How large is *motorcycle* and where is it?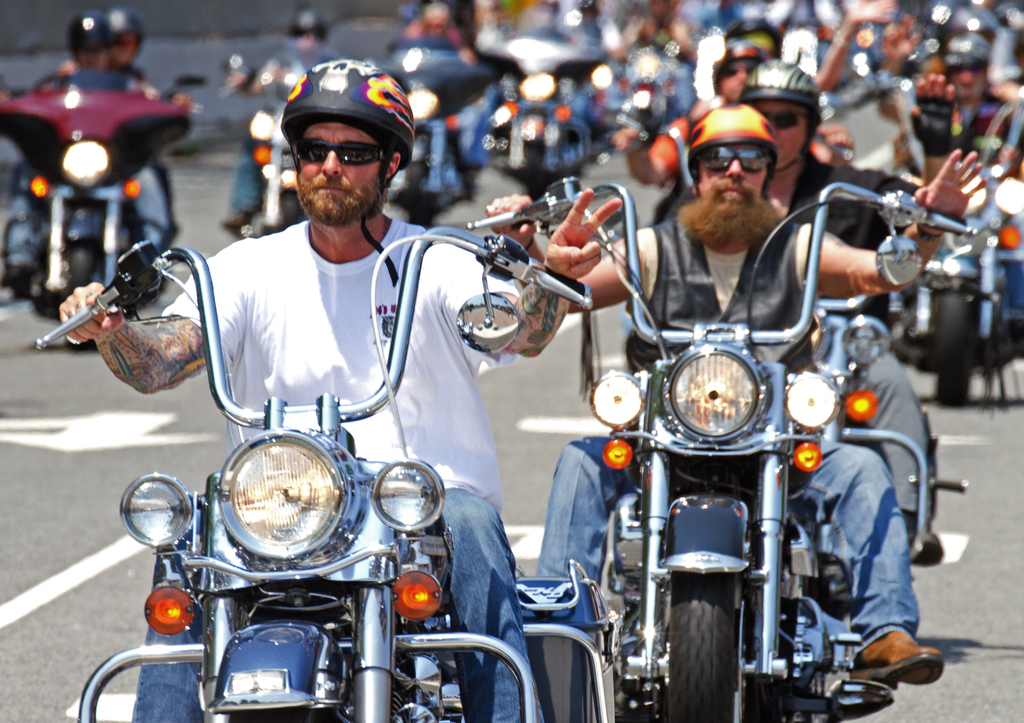
Bounding box: detection(890, 88, 1023, 400).
